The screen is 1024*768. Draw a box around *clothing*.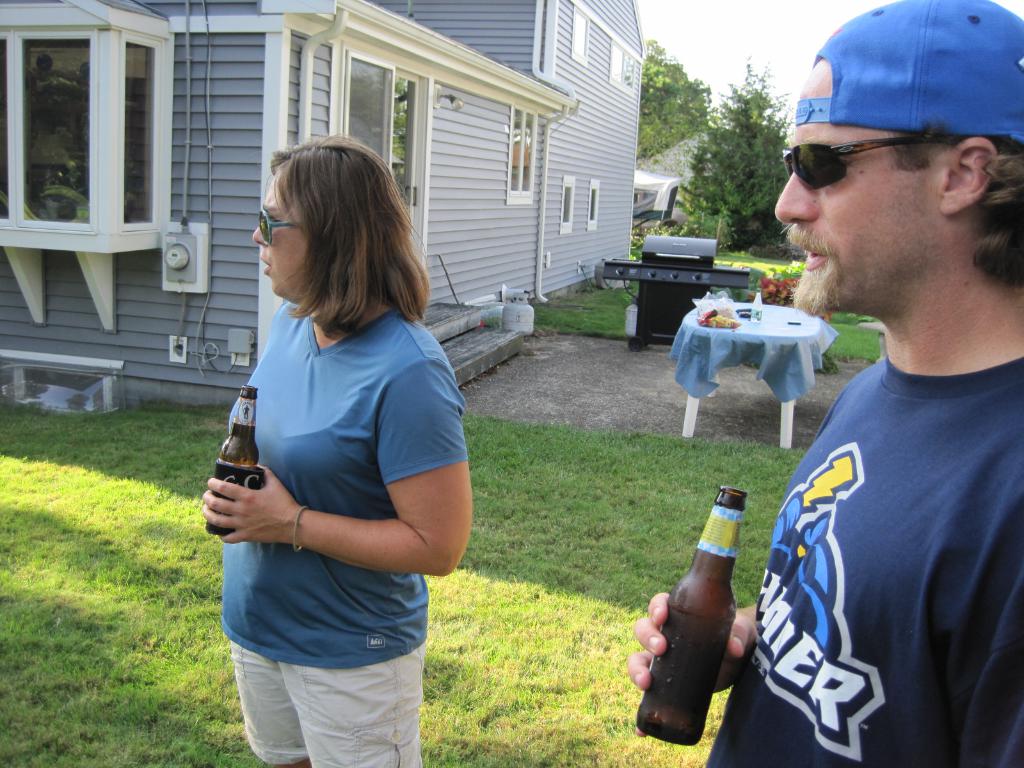
<box>214,298,471,767</box>.
